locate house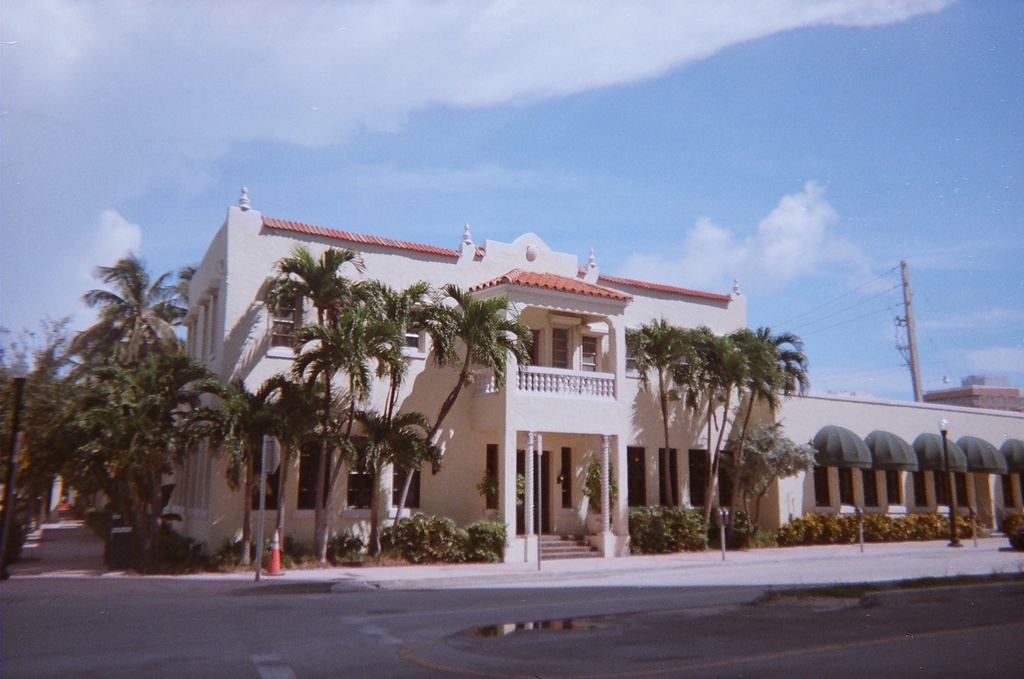
l=923, t=371, r=1023, b=417
